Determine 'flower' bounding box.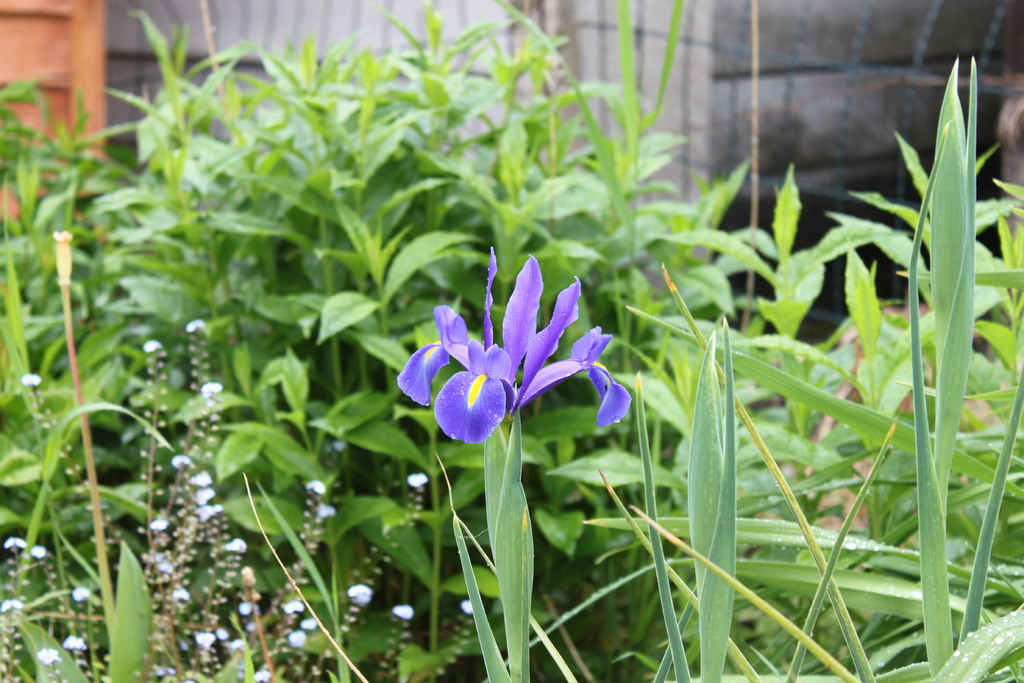
Determined: (left=215, top=626, right=230, bottom=639).
